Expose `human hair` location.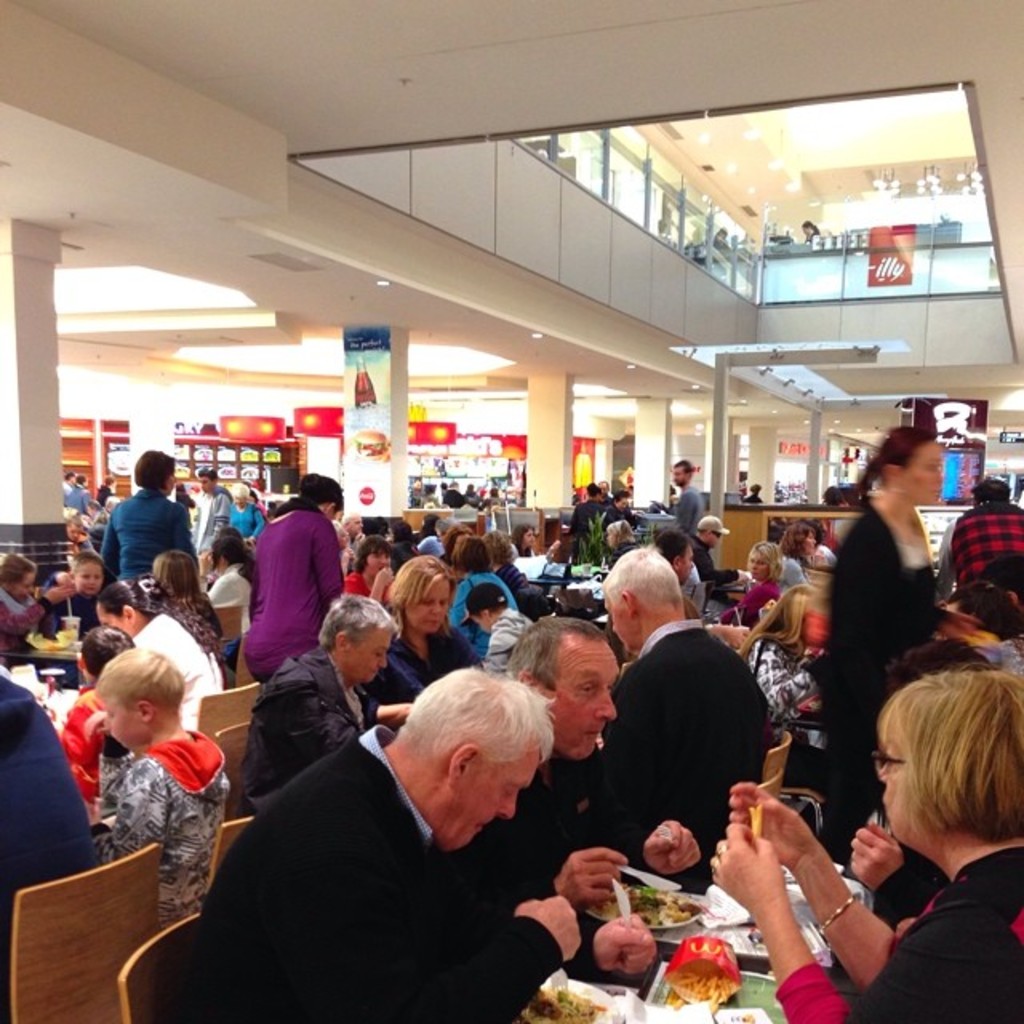
Exposed at <bbox>315, 592, 397, 654</bbox>.
